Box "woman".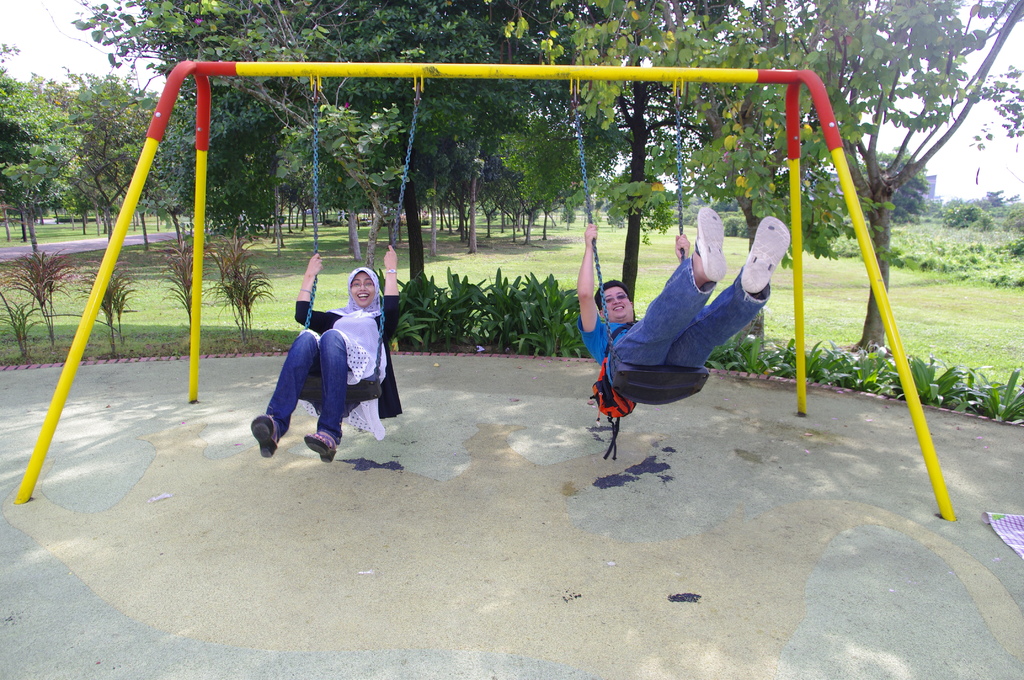
bbox=[254, 257, 402, 487].
